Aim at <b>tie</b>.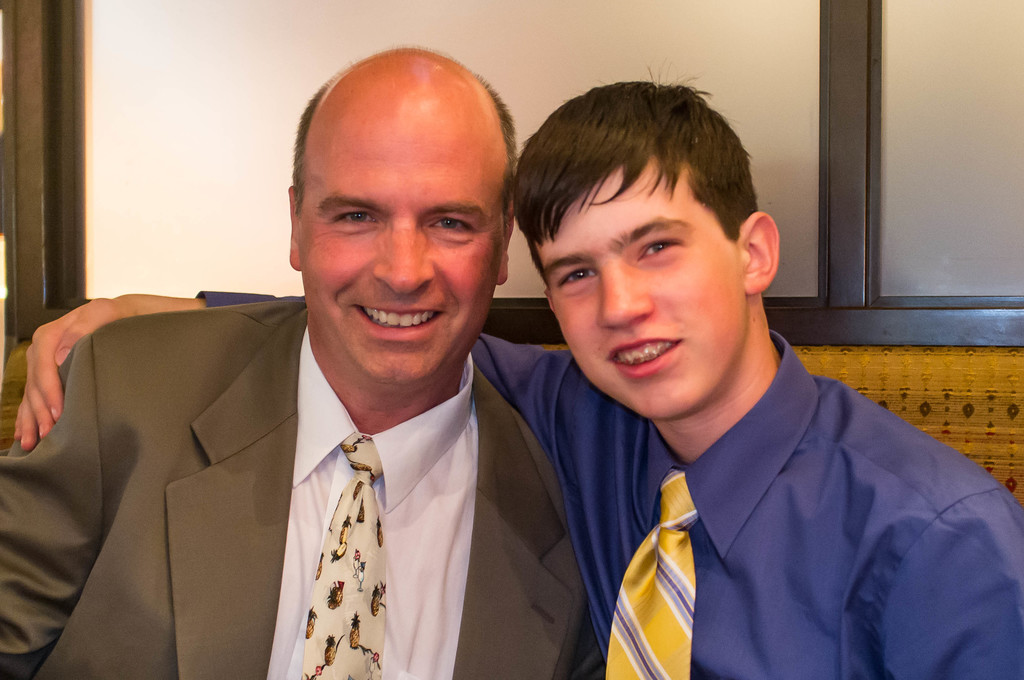
Aimed at pyautogui.locateOnScreen(605, 469, 698, 679).
